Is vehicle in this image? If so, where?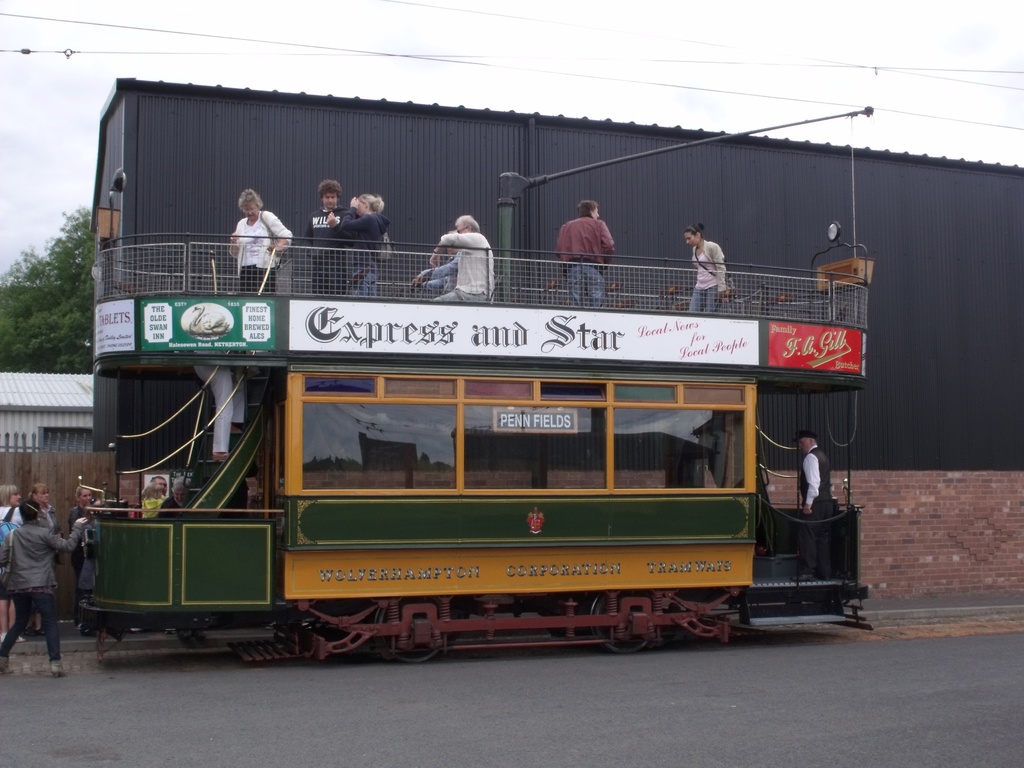
Yes, at {"x1": 84, "y1": 238, "x2": 844, "y2": 673}.
